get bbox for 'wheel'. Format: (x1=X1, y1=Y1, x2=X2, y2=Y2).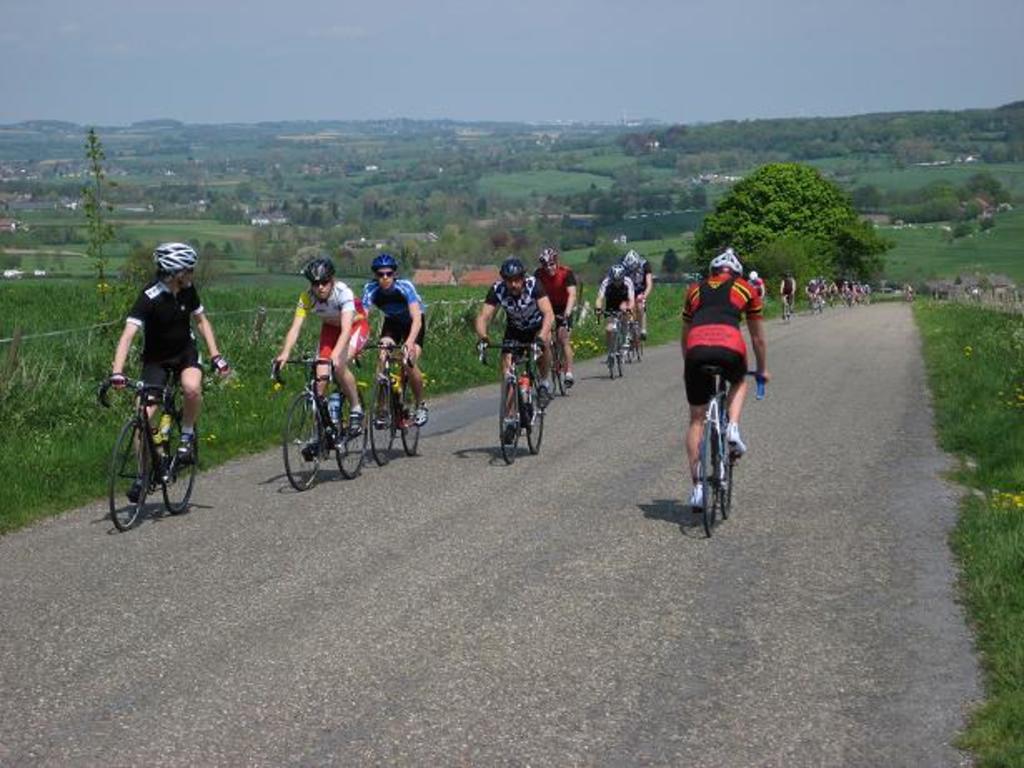
(x1=608, y1=327, x2=621, y2=380).
